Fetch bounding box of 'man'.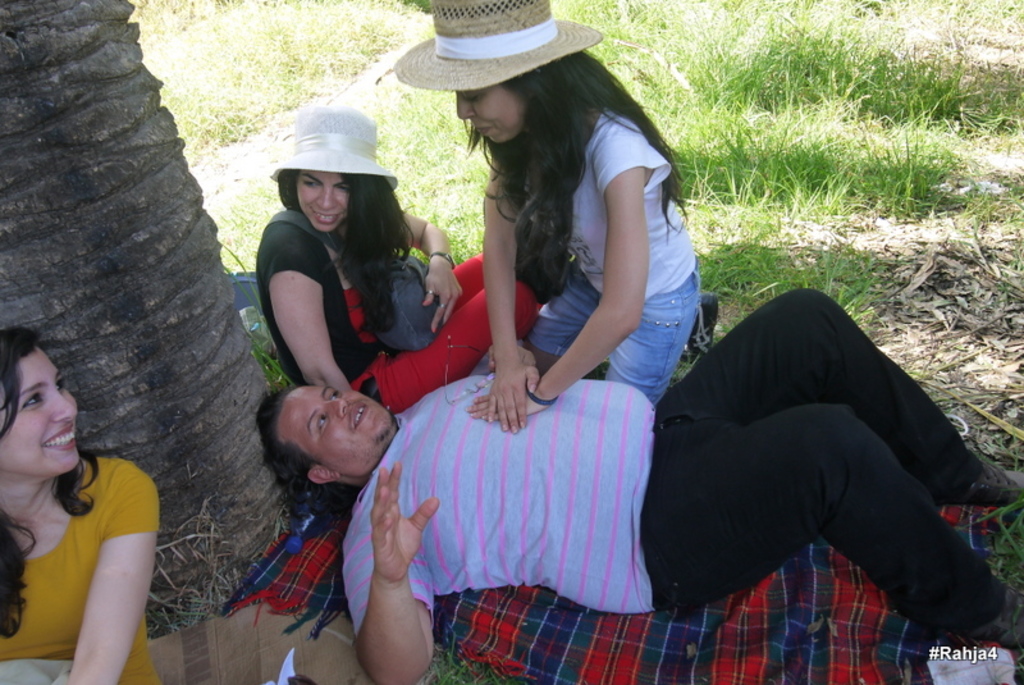
Bbox: select_region(276, 70, 927, 656).
